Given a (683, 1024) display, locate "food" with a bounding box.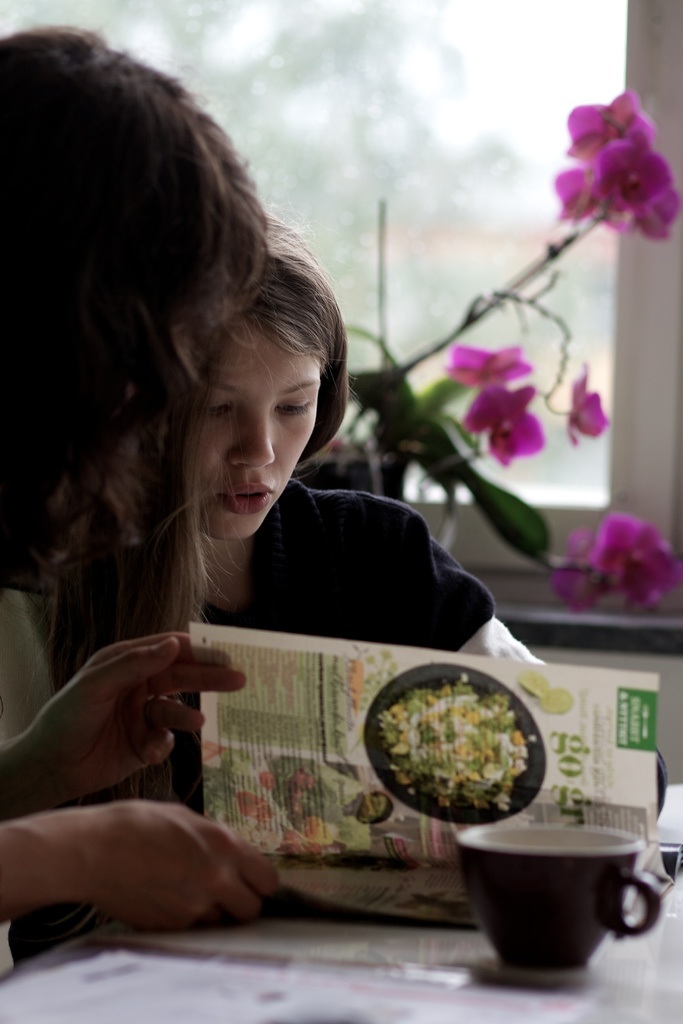
Located: x1=372 y1=670 x2=541 y2=822.
